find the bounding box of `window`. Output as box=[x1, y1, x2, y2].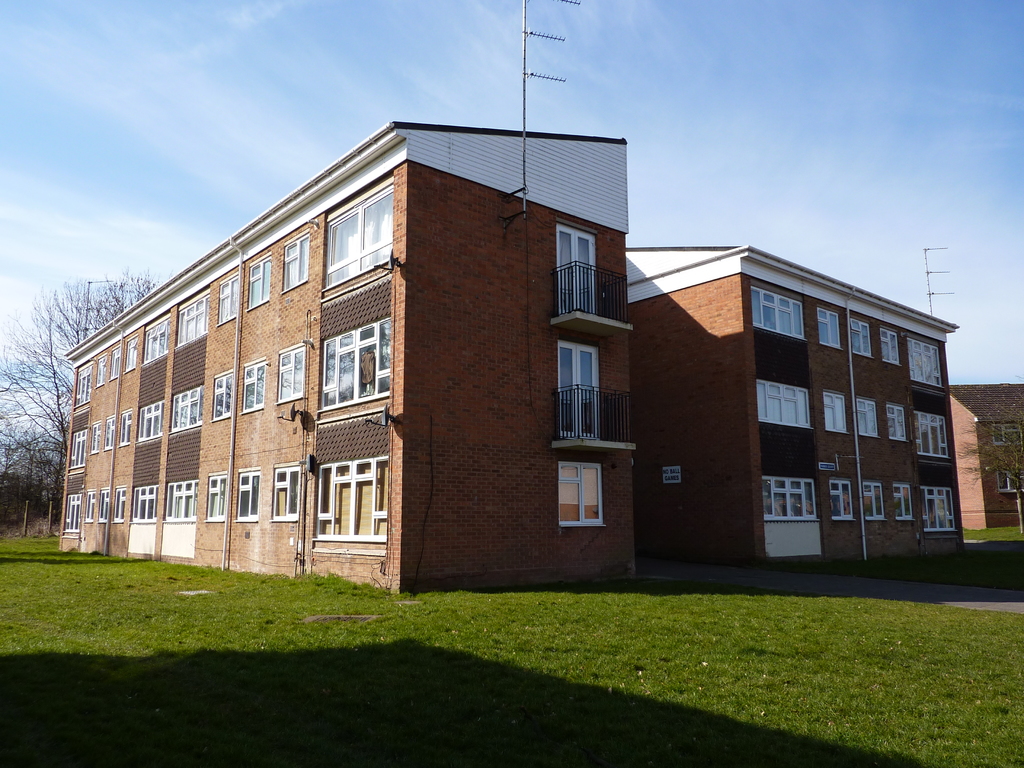
box=[111, 344, 121, 381].
